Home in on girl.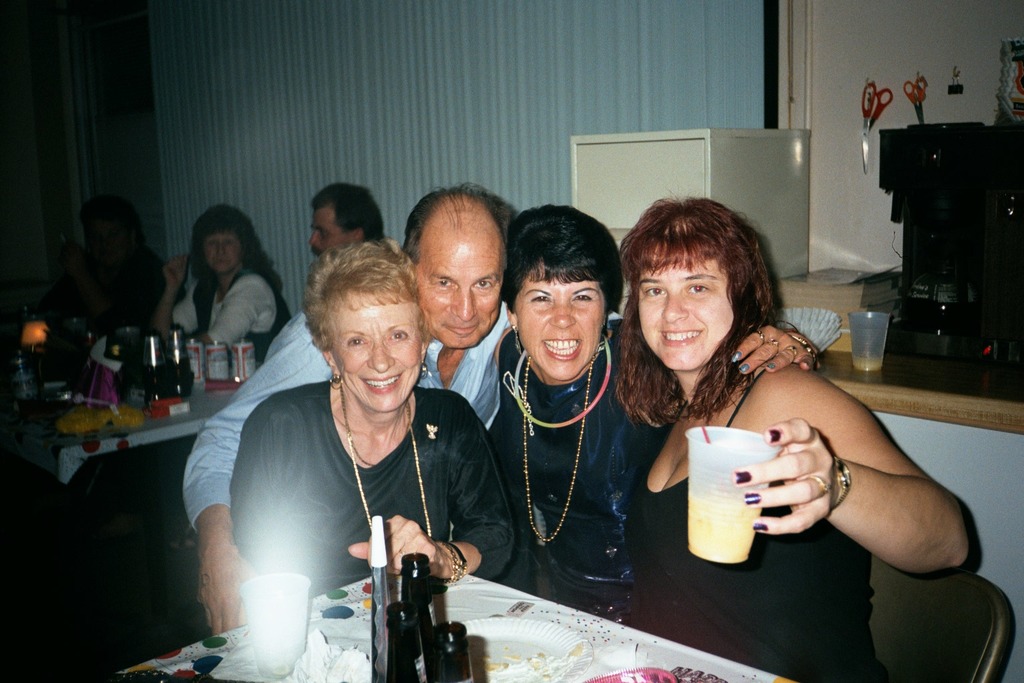
Homed in at bbox(620, 207, 972, 682).
